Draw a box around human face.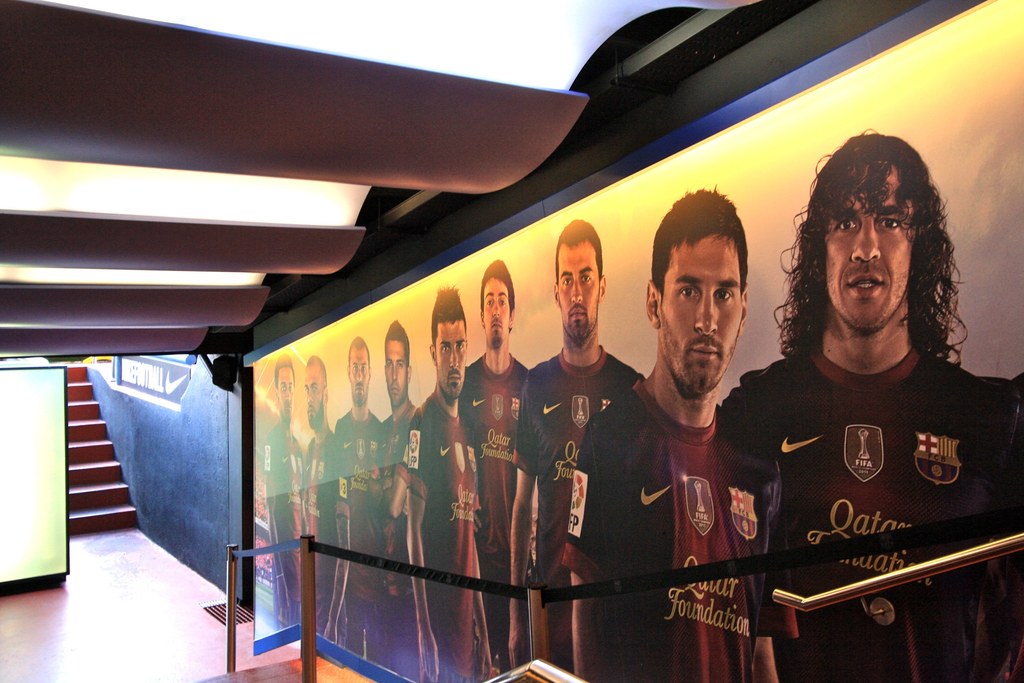
<bbox>558, 244, 600, 344</bbox>.
